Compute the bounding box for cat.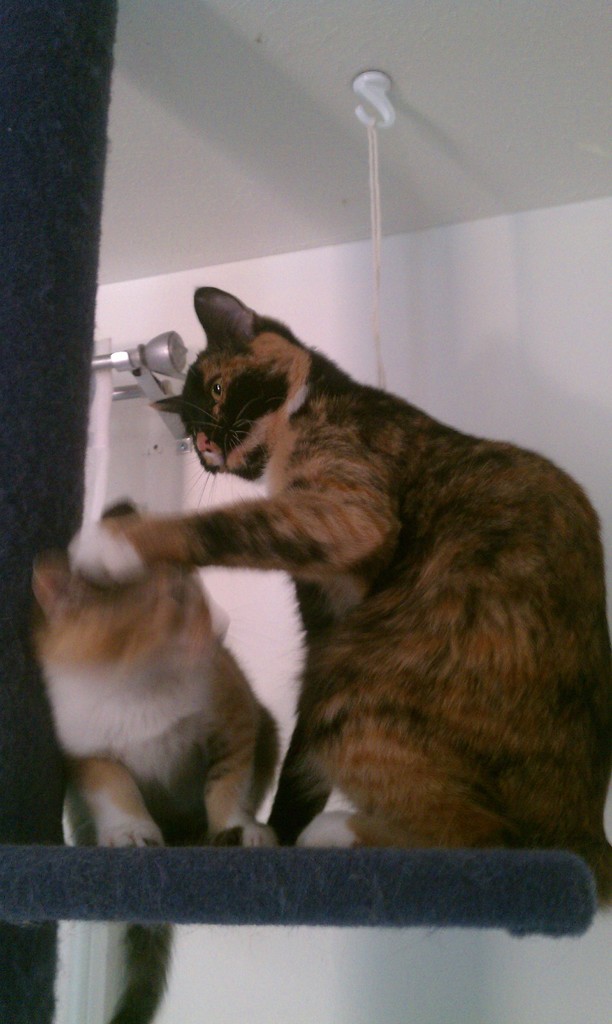
[69, 285, 611, 929].
